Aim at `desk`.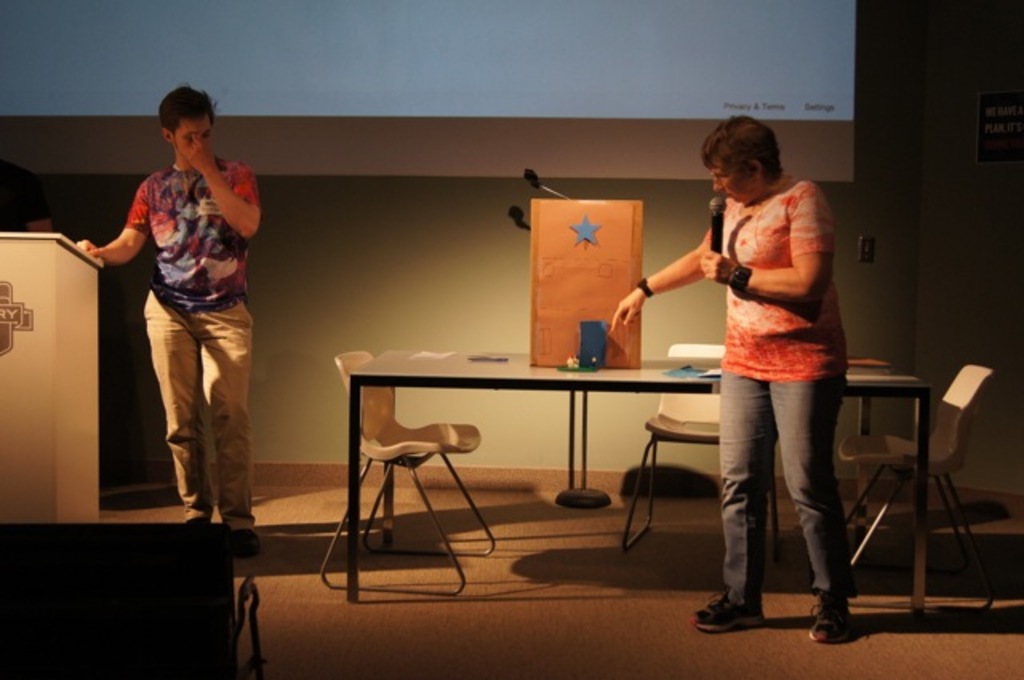
Aimed at (left=346, top=349, right=925, bottom=608).
